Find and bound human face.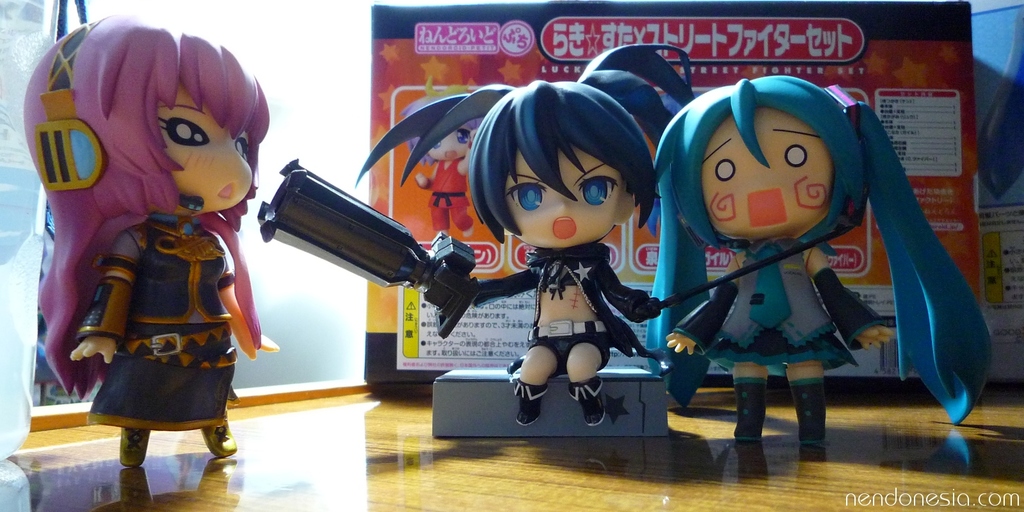
Bound: 157,82,255,216.
